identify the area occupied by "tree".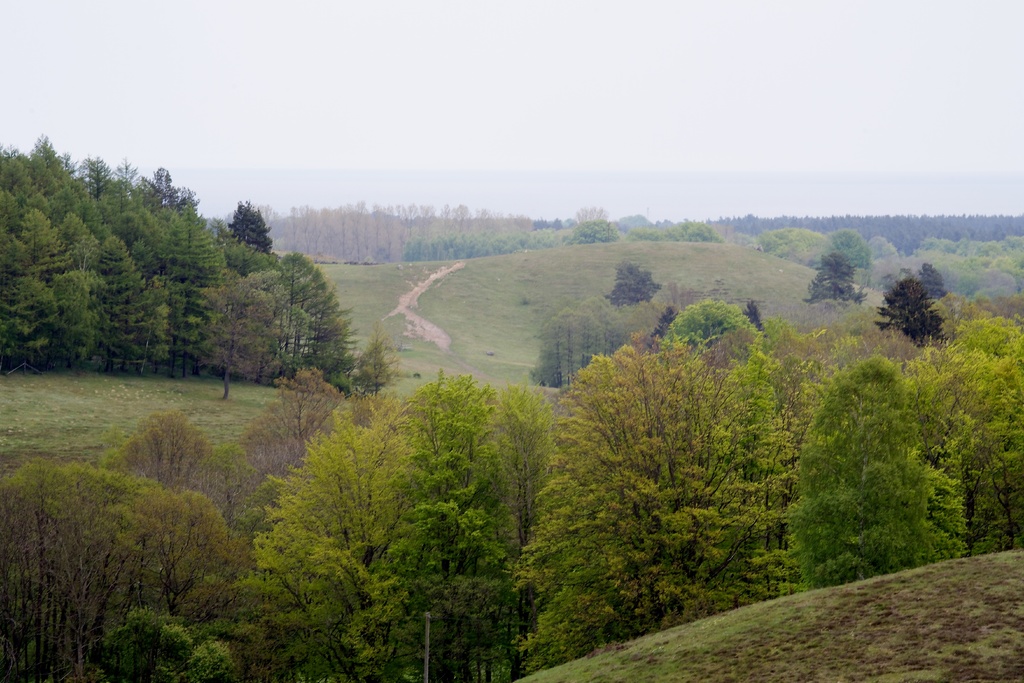
Area: [492, 388, 565, 600].
